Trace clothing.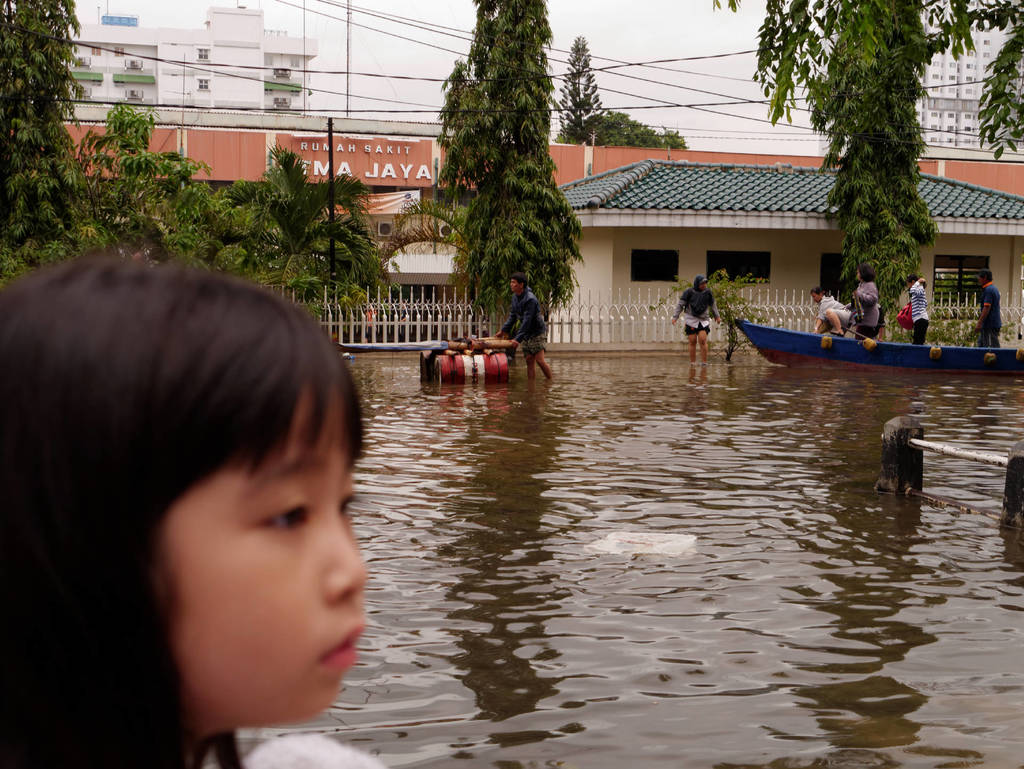
Traced to x1=672, y1=272, x2=719, y2=336.
